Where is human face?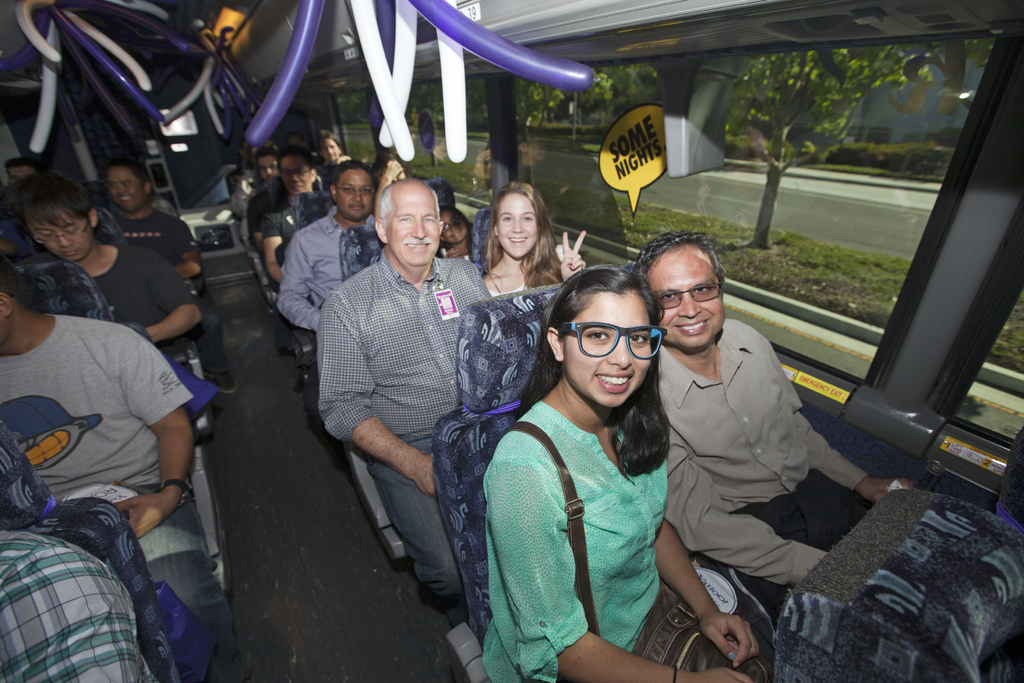
[320, 138, 340, 164].
